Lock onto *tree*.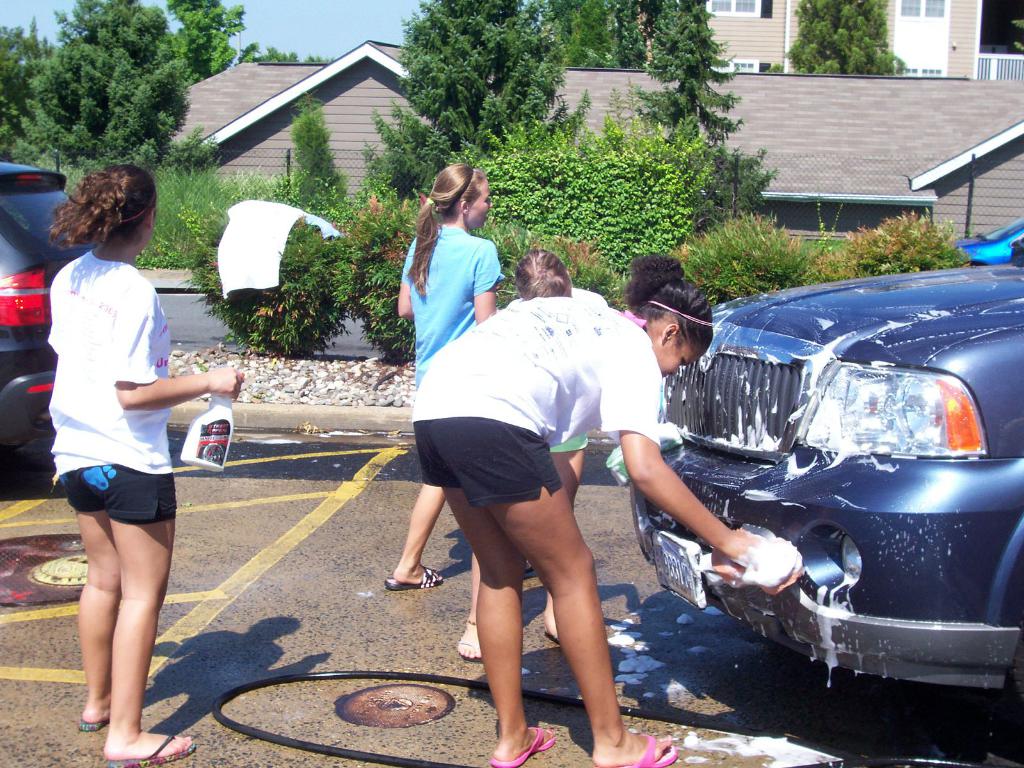
Locked: {"left": 0, "top": 0, "right": 186, "bottom": 164}.
